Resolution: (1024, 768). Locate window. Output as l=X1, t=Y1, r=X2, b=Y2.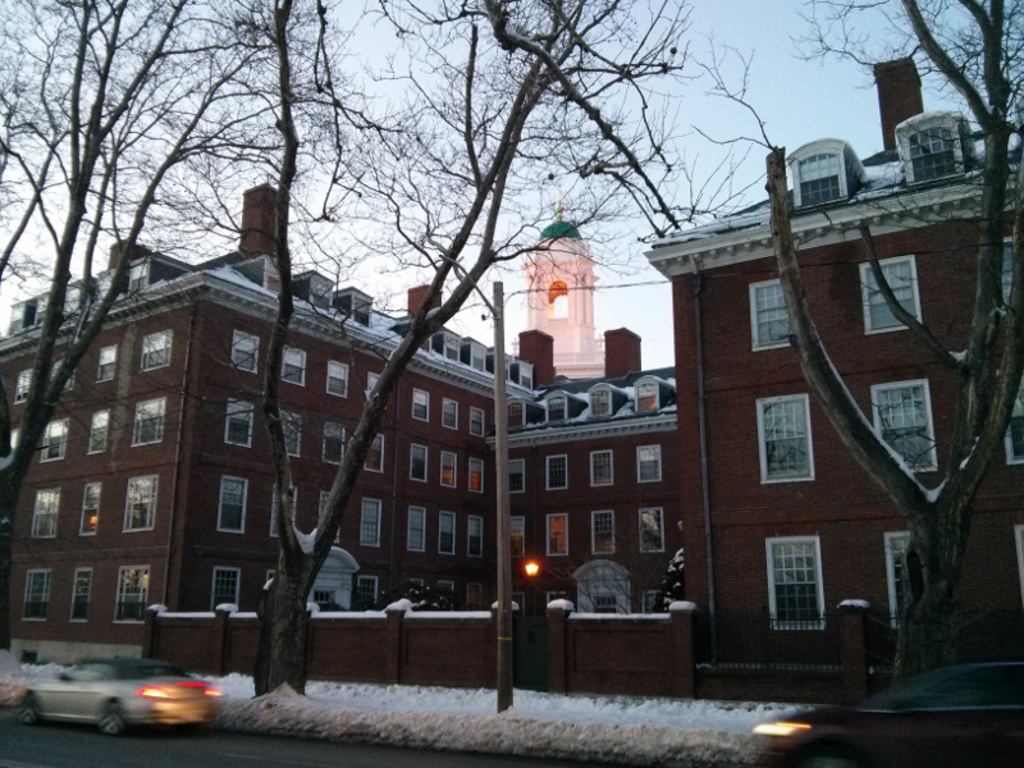
l=407, t=509, r=428, b=552.
